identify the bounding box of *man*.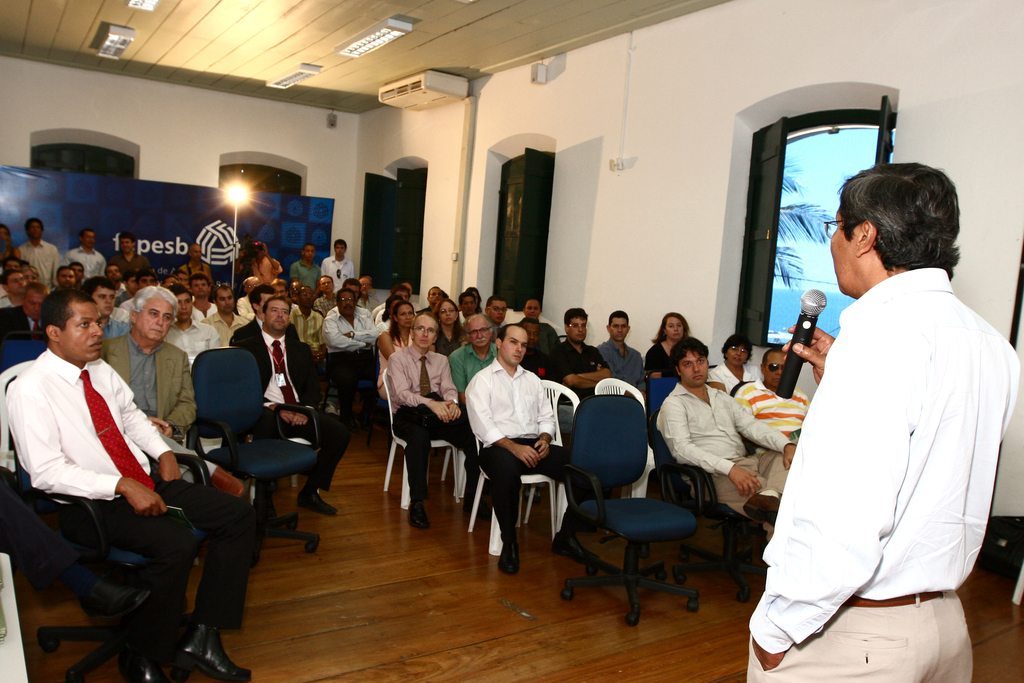
box(598, 311, 646, 388).
